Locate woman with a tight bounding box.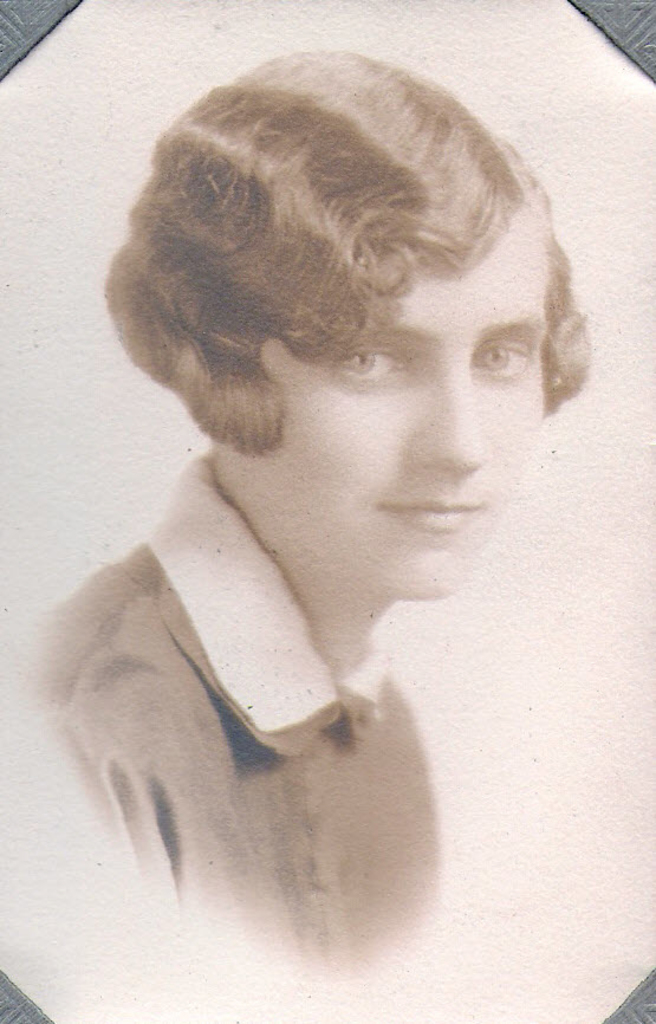
<bbox>25, 18, 622, 986</bbox>.
